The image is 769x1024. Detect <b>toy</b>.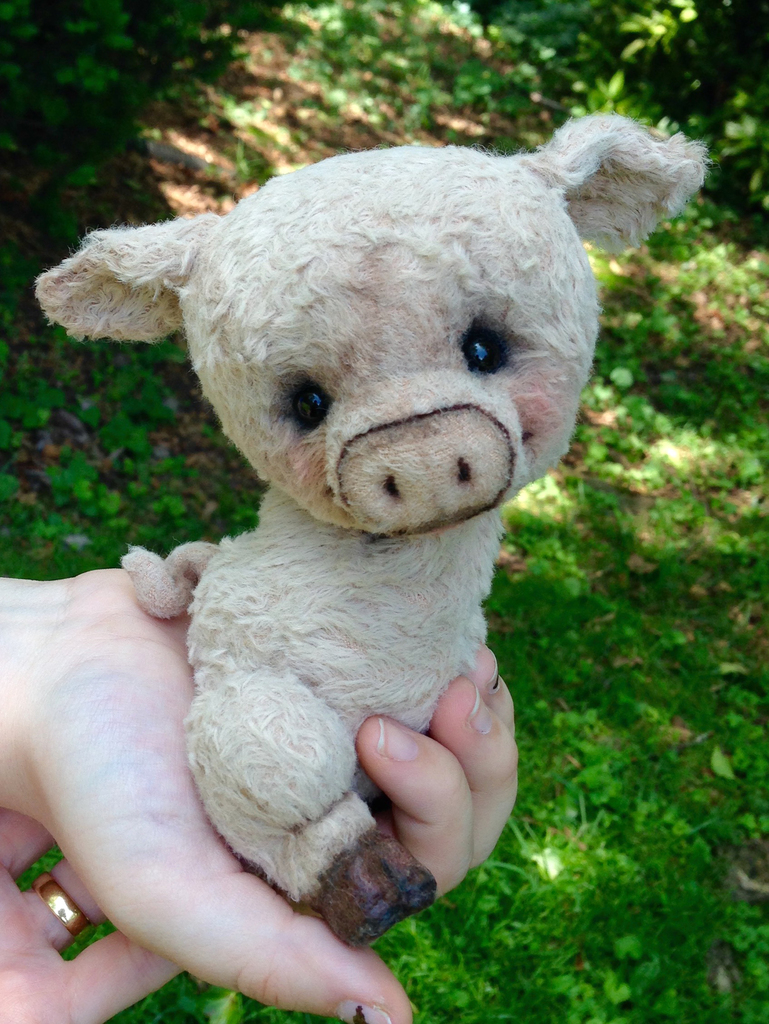
Detection: crop(10, 147, 700, 943).
